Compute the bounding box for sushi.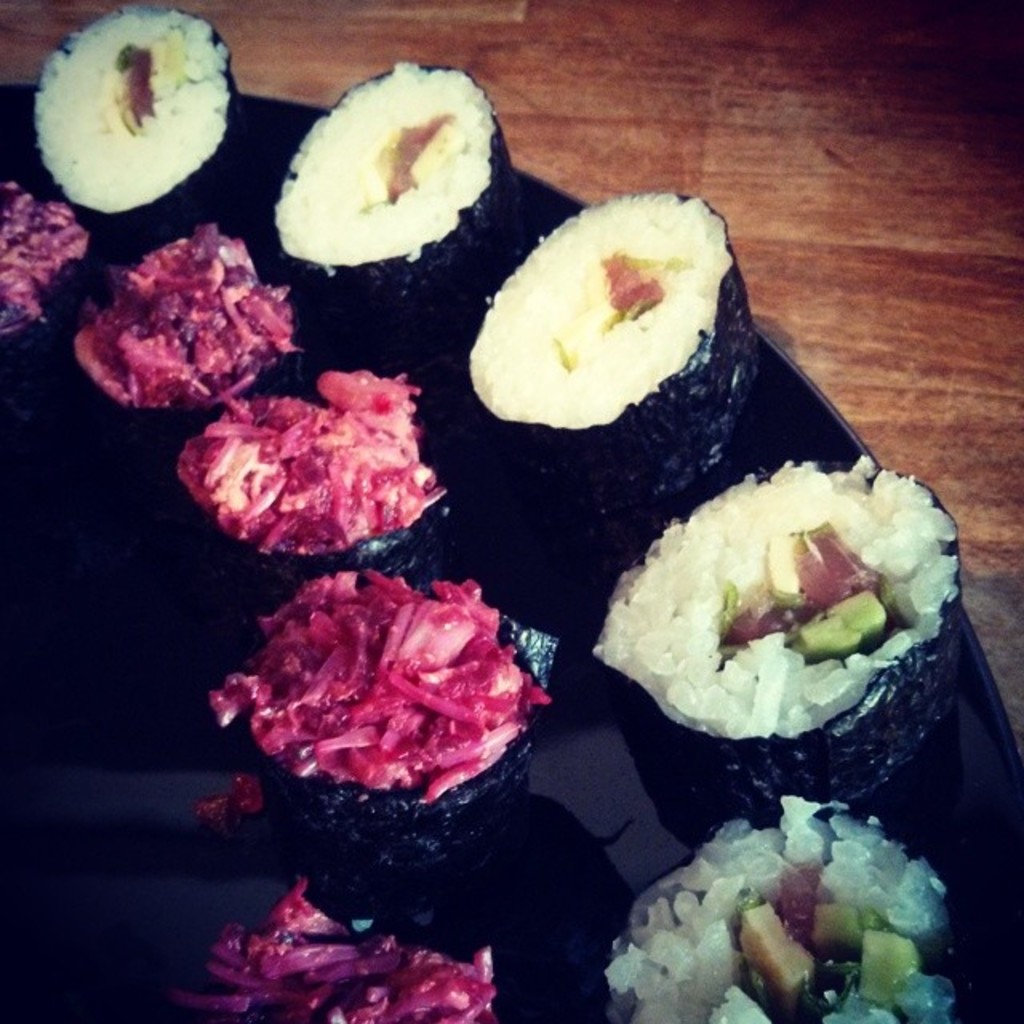
box=[32, 0, 245, 266].
